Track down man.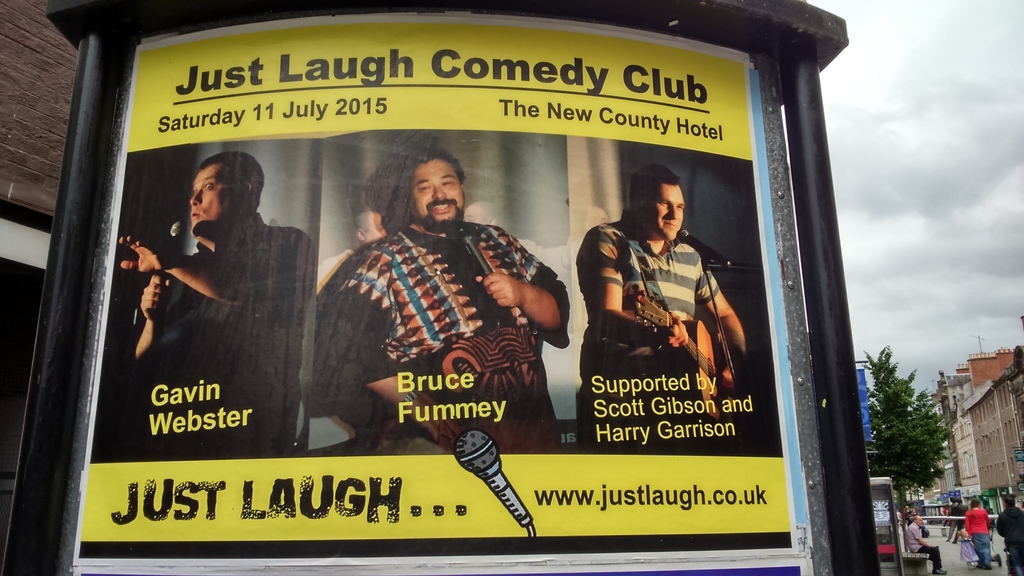
Tracked to [x1=303, y1=146, x2=561, y2=472].
